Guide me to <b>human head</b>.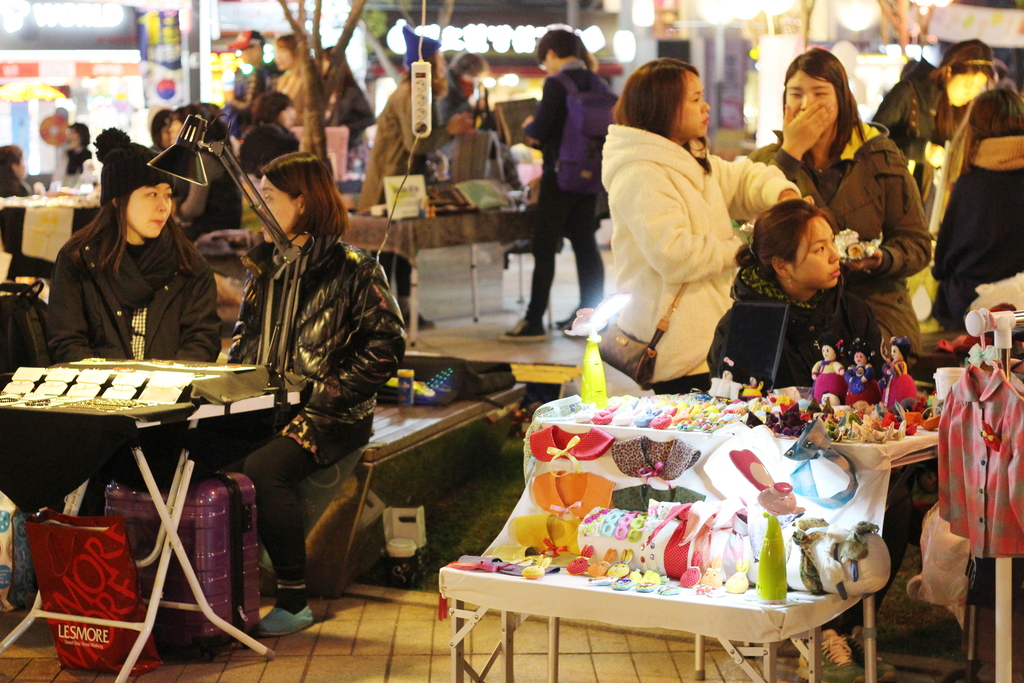
Guidance: detection(940, 39, 995, 108).
